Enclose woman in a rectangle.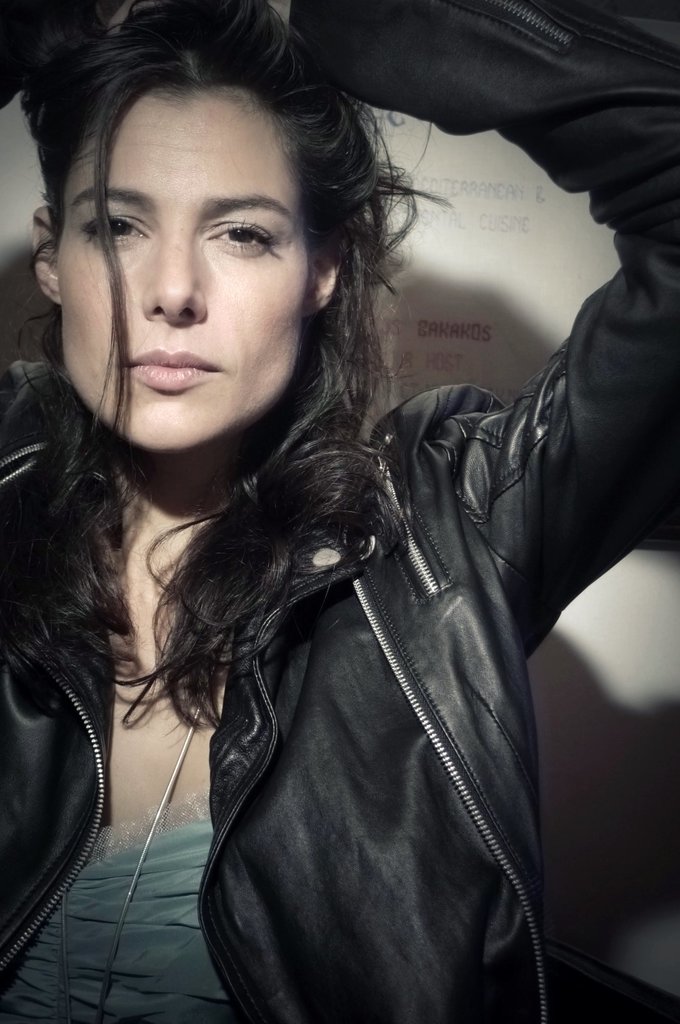
crop(4, 0, 636, 989).
